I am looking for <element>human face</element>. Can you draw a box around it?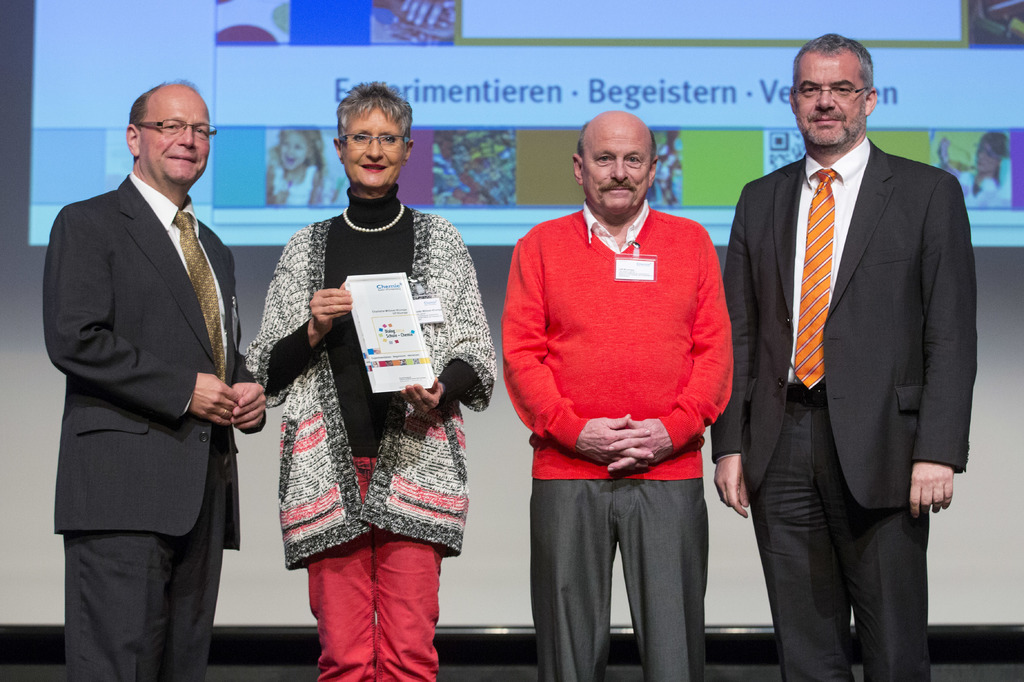
Sure, the bounding box is region(795, 58, 864, 143).
